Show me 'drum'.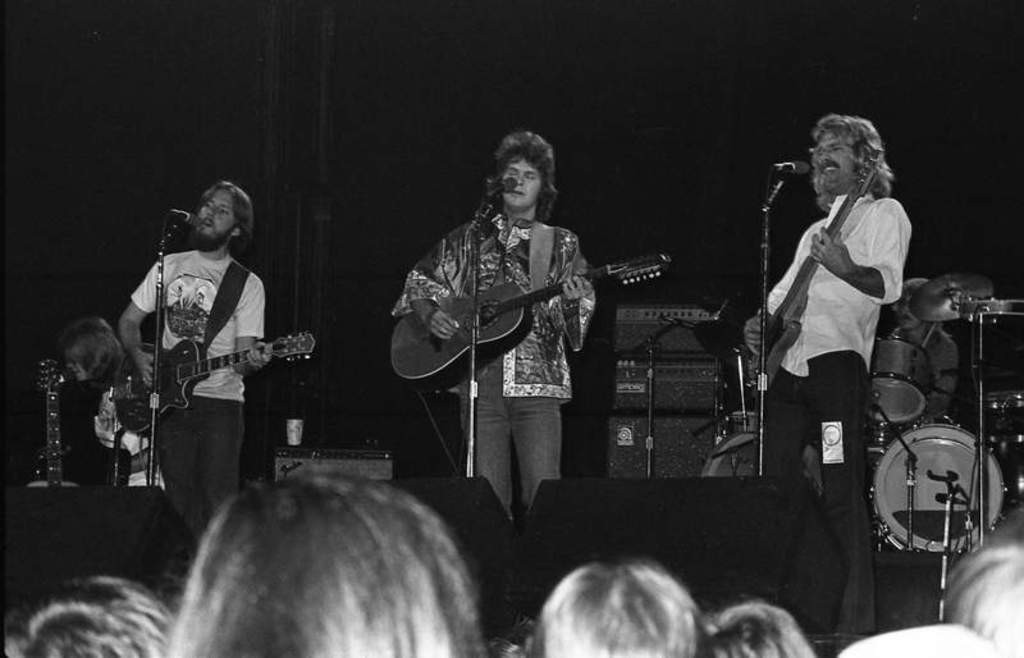
'drum' is here: 869,337,931,430.
